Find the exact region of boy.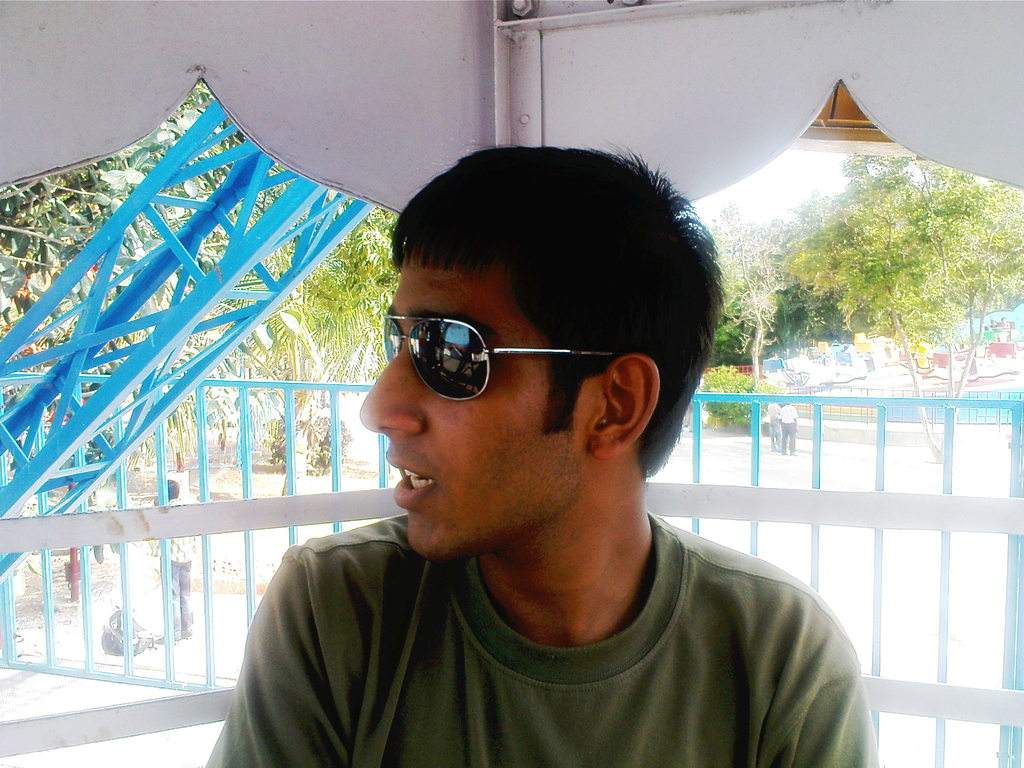
Exact region: {"x1": 179, "y1": 110, "x2": 895, "y2": 756}.
